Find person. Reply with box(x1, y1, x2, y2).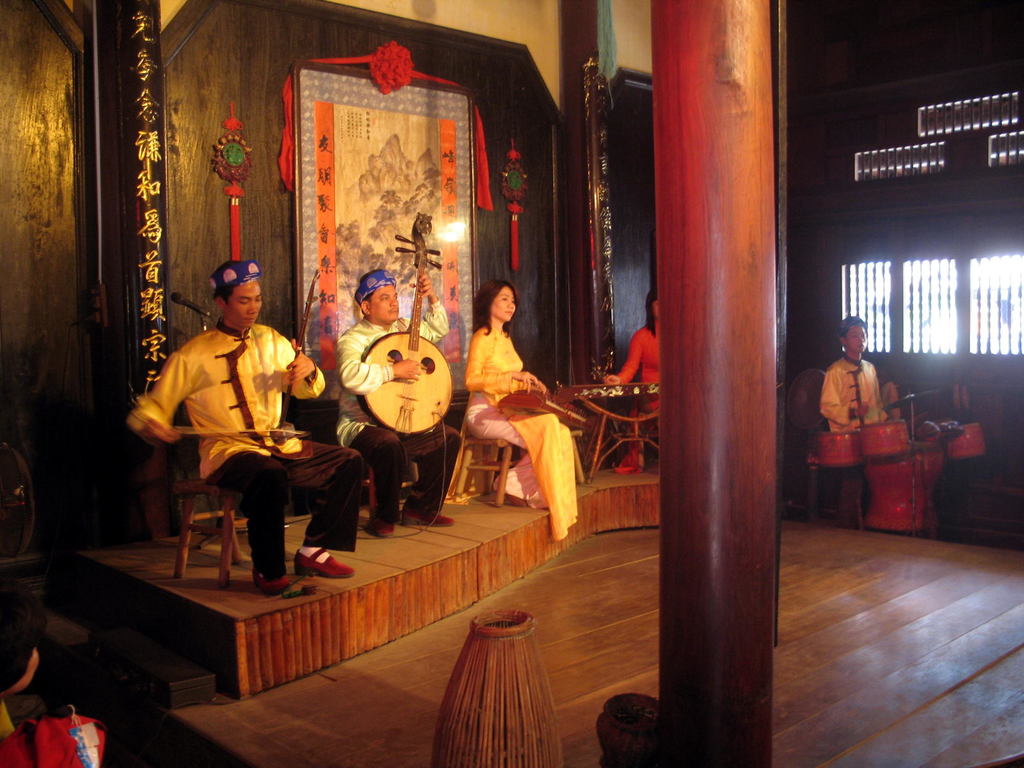
box(323, 266, 454, 543).
